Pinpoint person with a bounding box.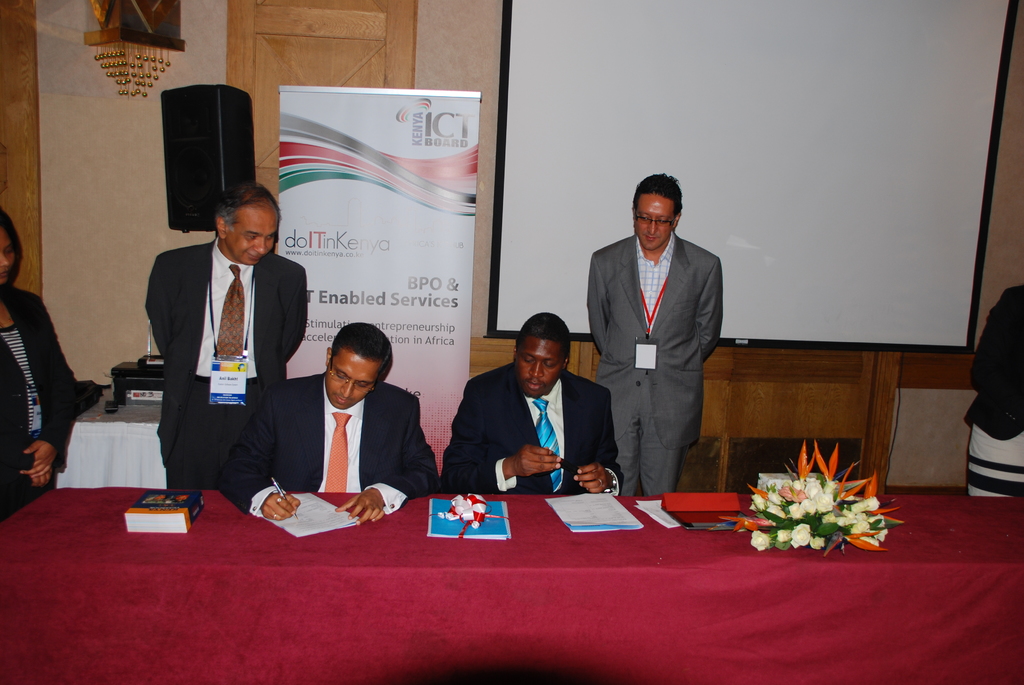
l=586, t=160, r=728, b=498.
